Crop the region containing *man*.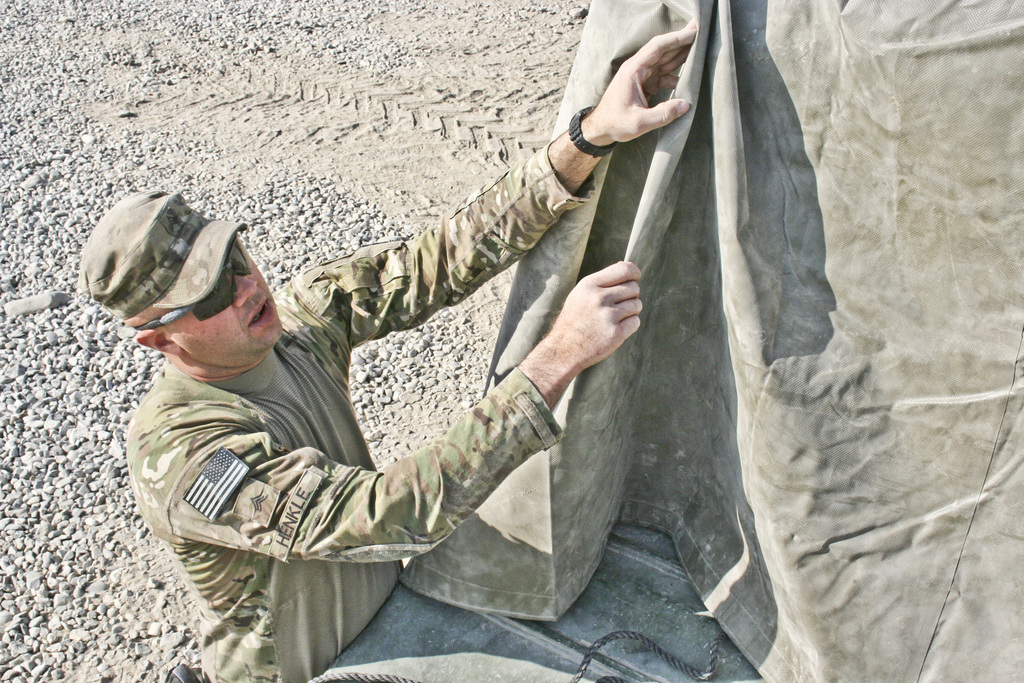
Crop region: 75/13/705/682.
